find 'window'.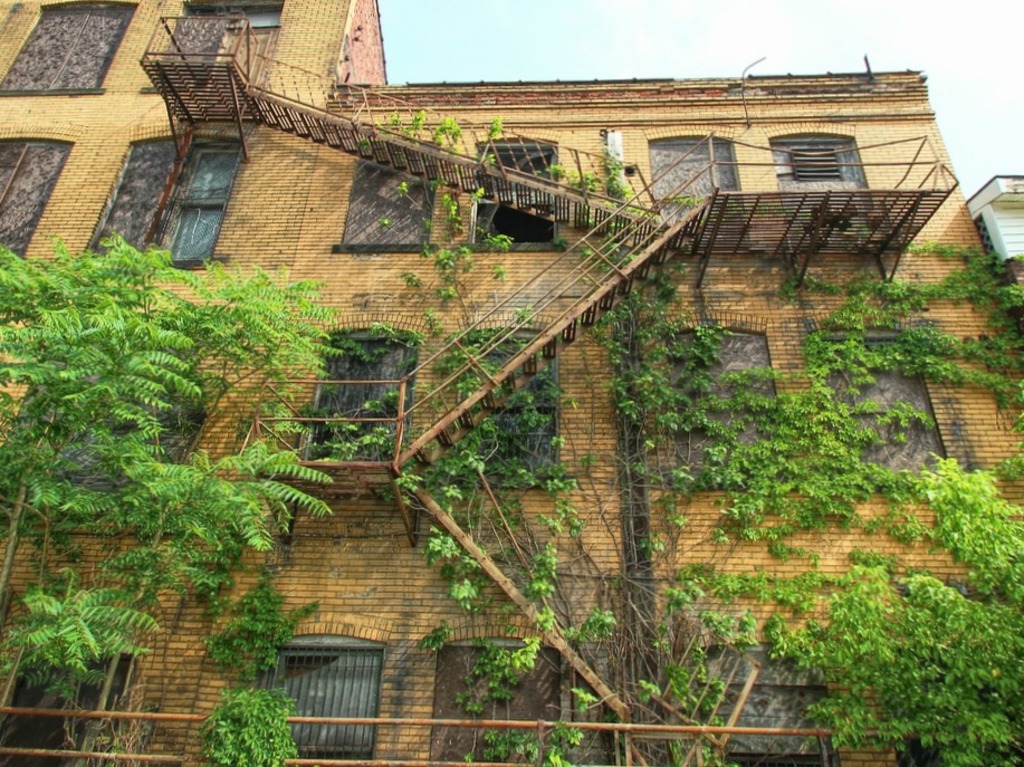
Rect(0, 135, 75, 255).
